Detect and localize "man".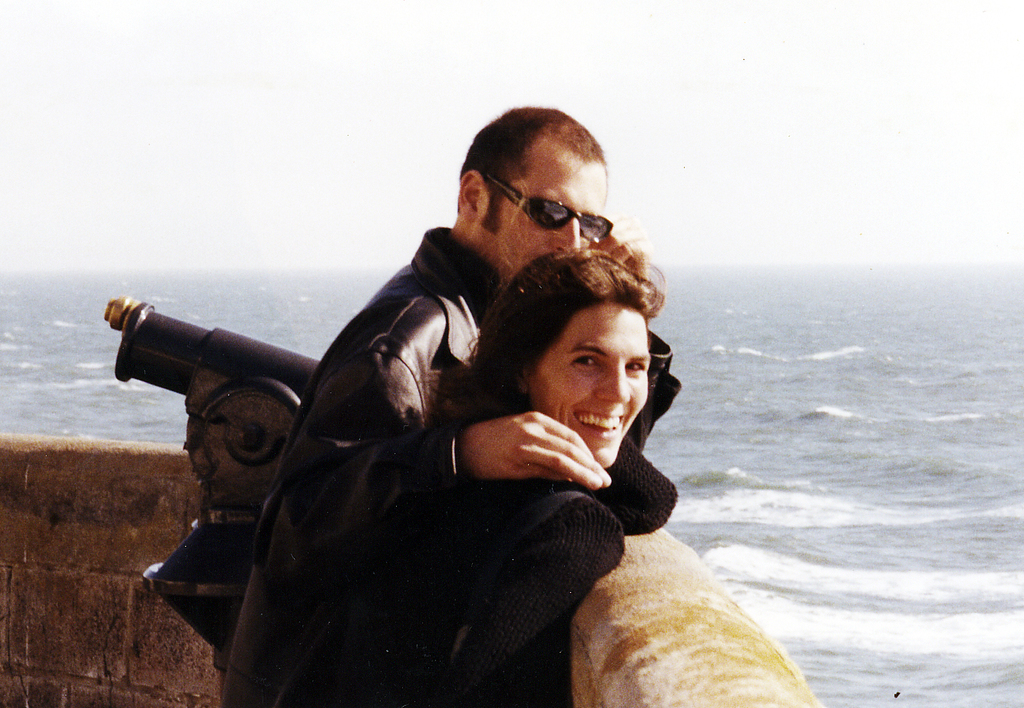
Localized at BBox(178, 145, 759, 691).
